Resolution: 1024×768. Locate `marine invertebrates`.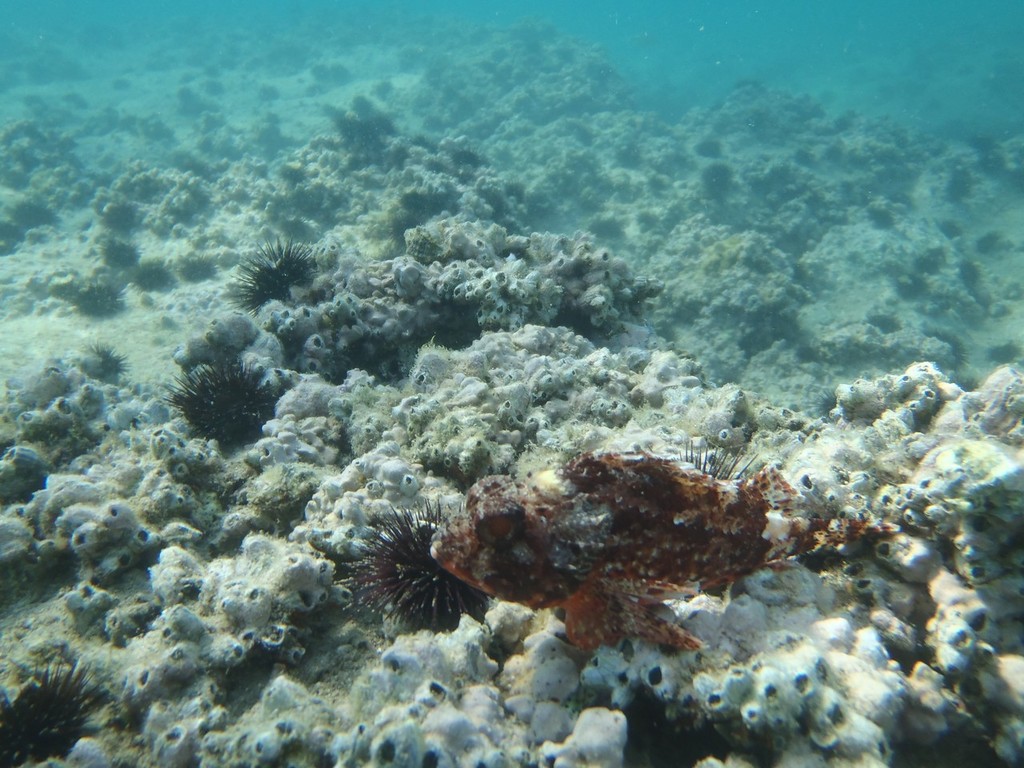
BBox(78, 330, 138, 382).
